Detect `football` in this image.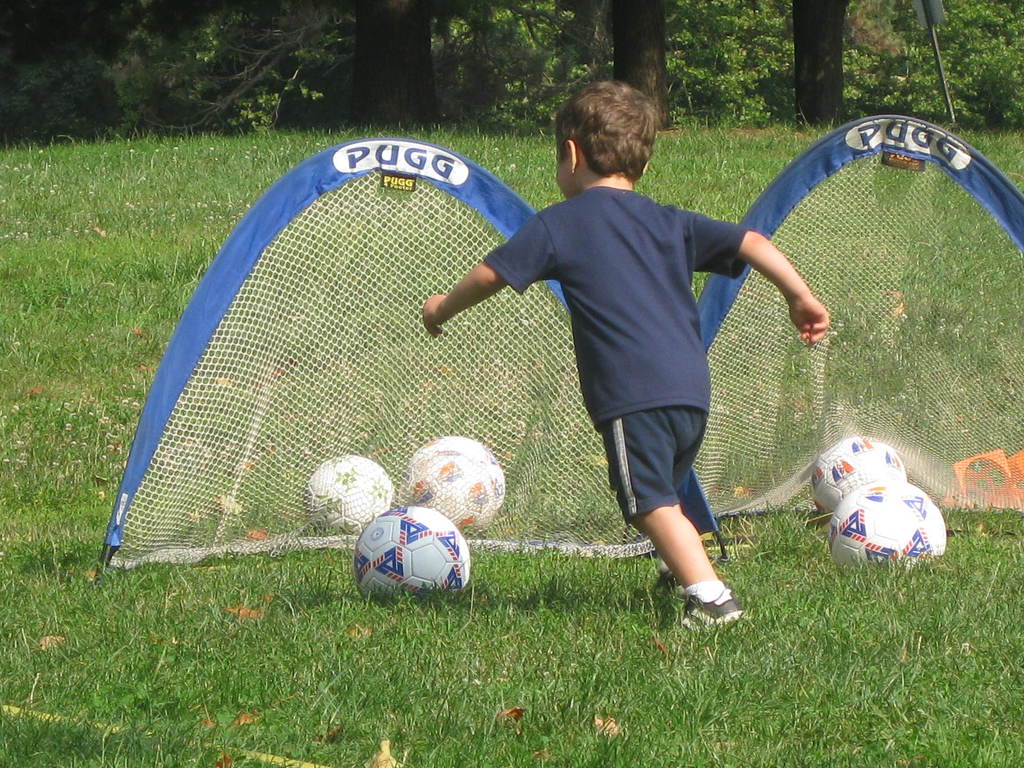
Detection: <box>303,452,396,532</box>.
